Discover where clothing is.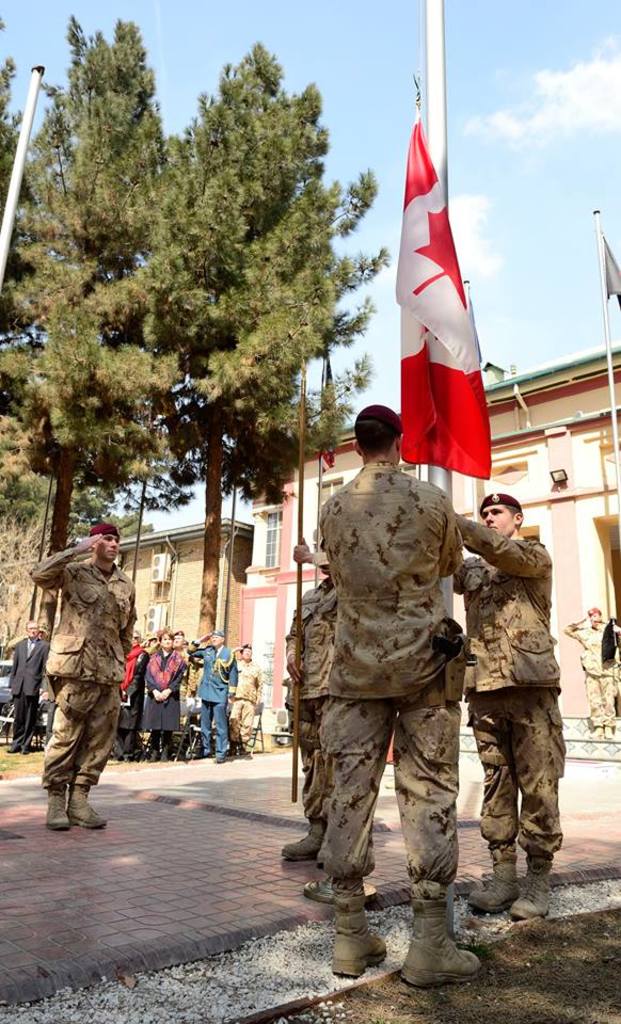
Discovered at <bbox>560, 618, 620, 727</bbox>.
